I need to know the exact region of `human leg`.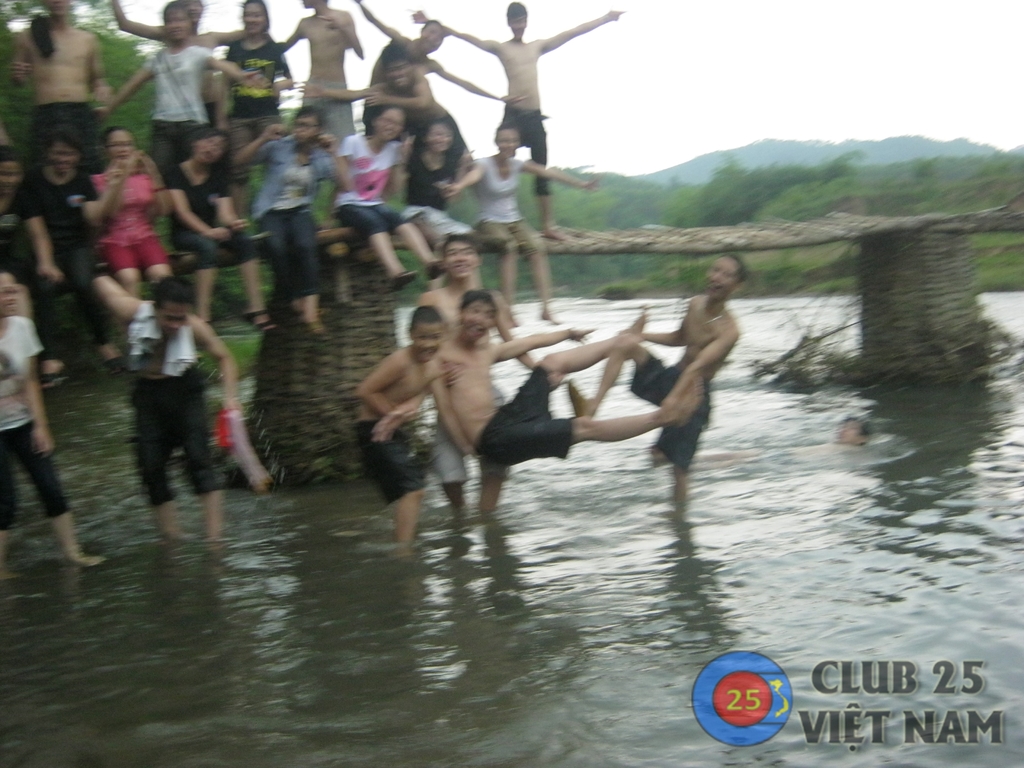
Region: [x1=371, y1=205, x2=444, y2=280].
